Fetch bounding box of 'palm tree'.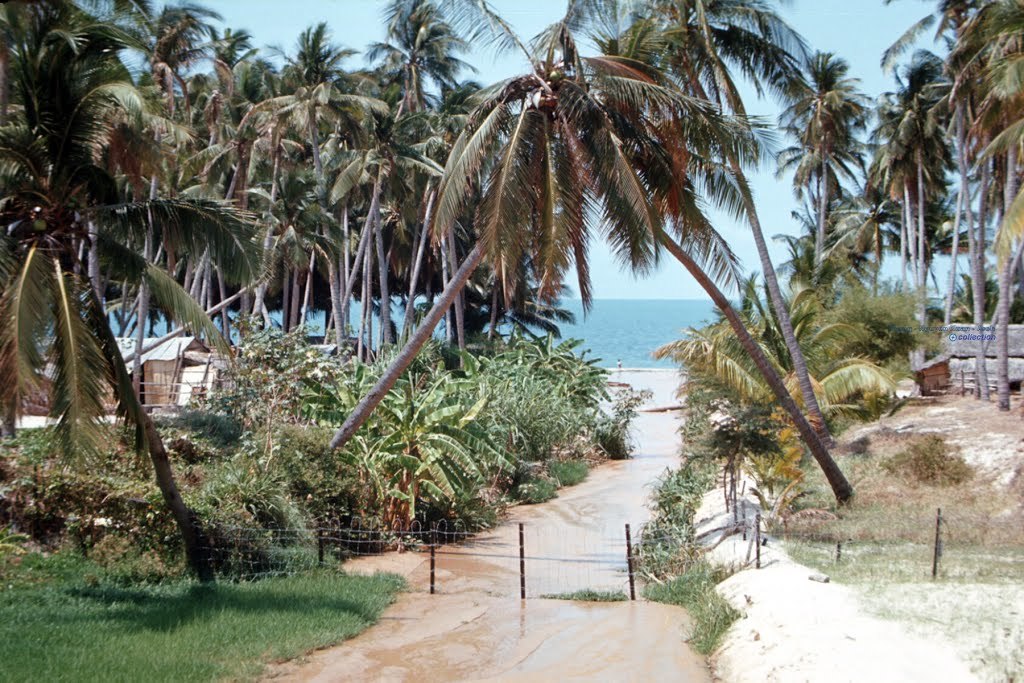
Bbox: [x1=675, y1=304, x2=824, y2=452].
